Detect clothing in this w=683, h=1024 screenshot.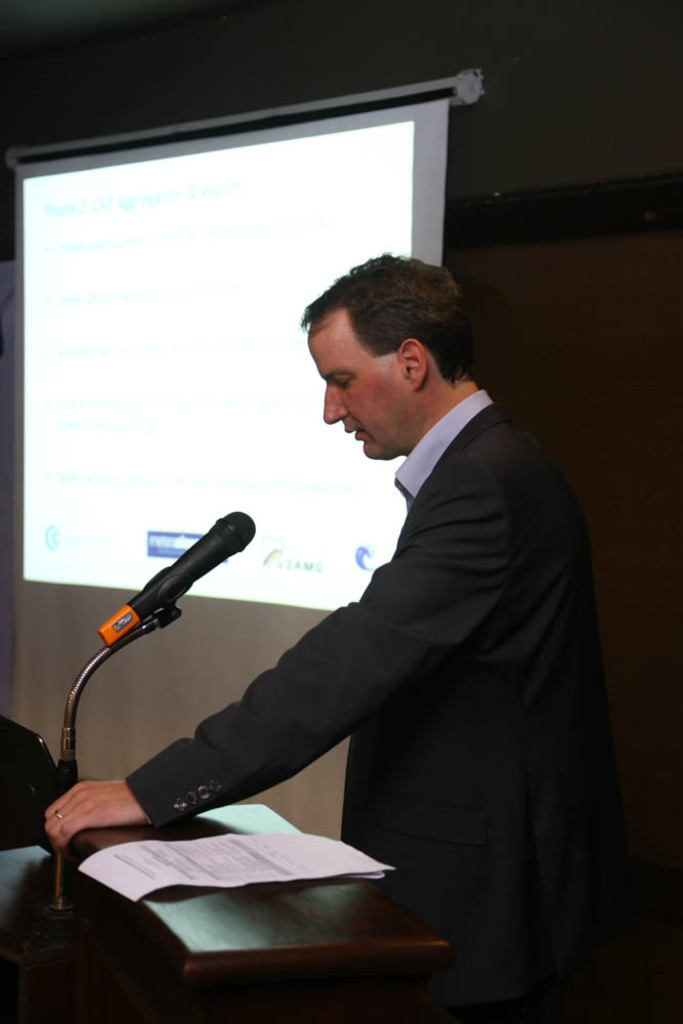
Detection: rect(127, 389, 616, 1023).
